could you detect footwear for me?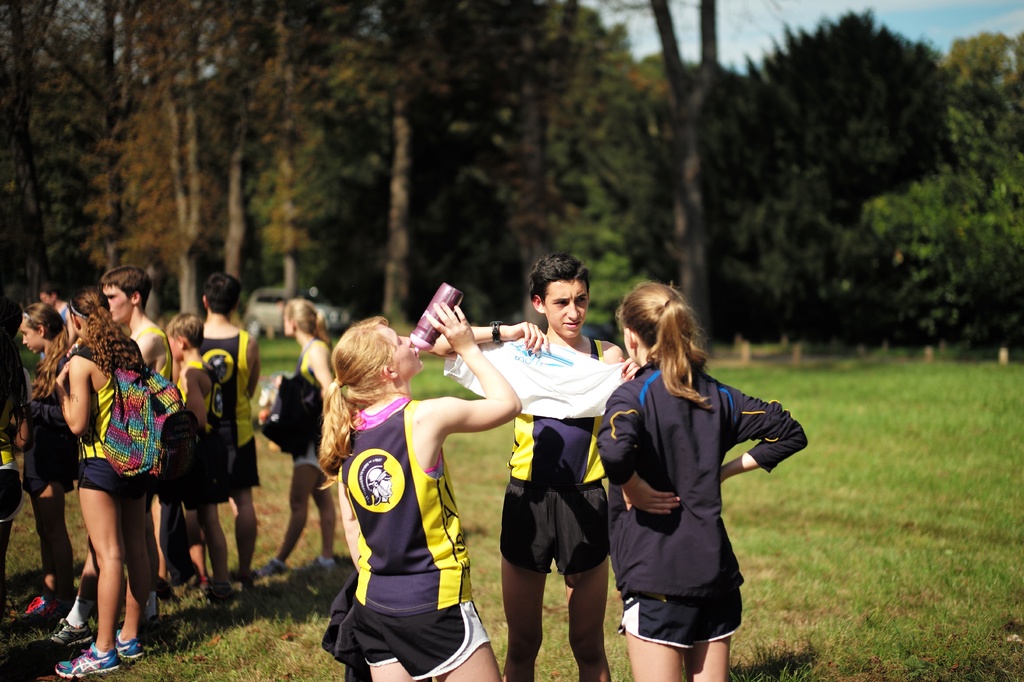
Detection result: x1=307, y1=552, x2=331, y2=569.
